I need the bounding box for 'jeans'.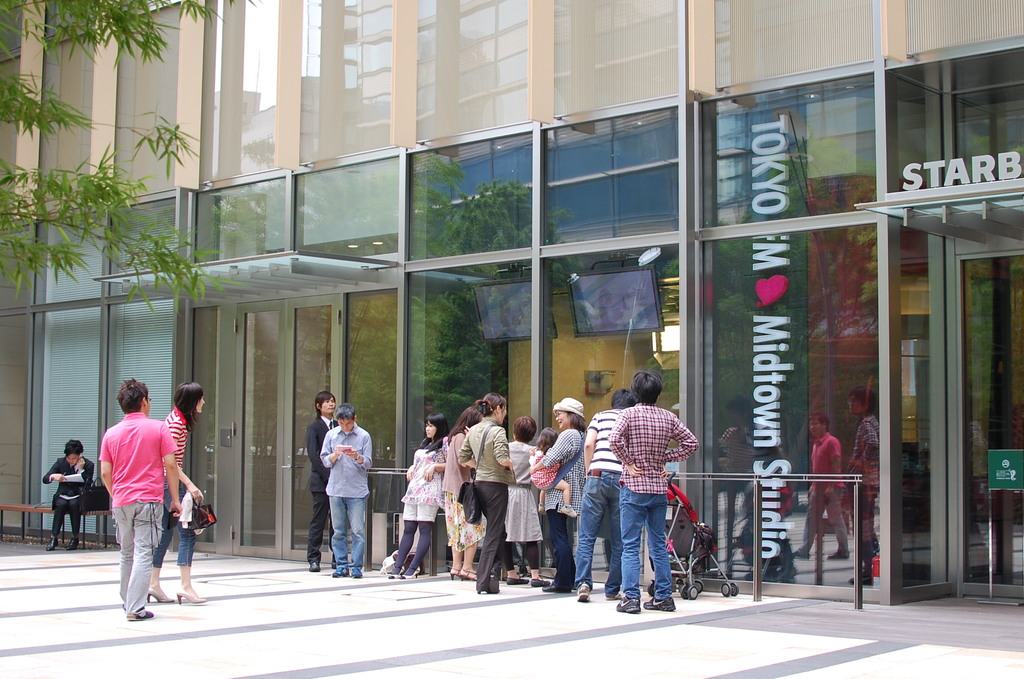
Here it is: (x1=117, y1=500, x2=168, y2=617).
